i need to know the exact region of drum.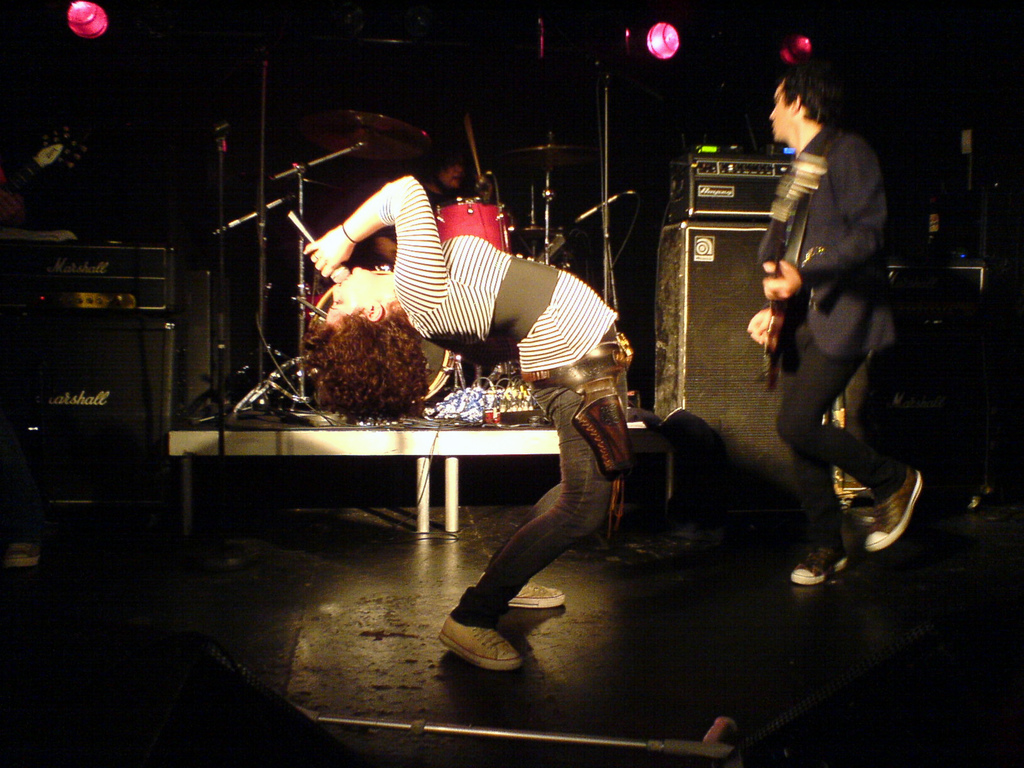
Region: rect(312, 284, 455, 402).
